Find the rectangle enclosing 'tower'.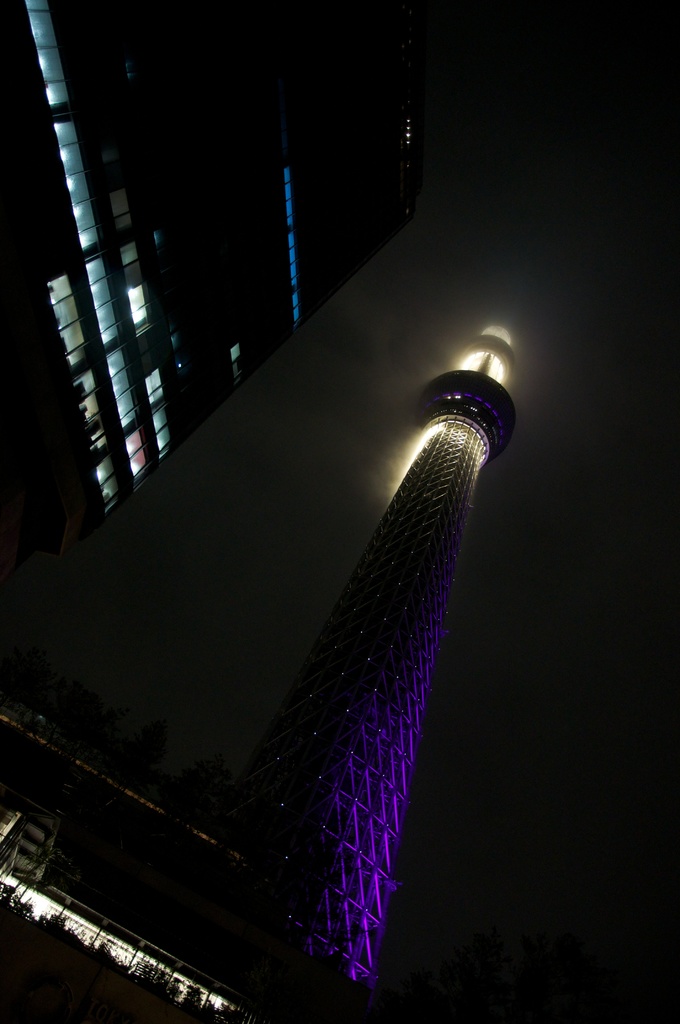
<bbox>232, 321, 525, 998</bbox>.
